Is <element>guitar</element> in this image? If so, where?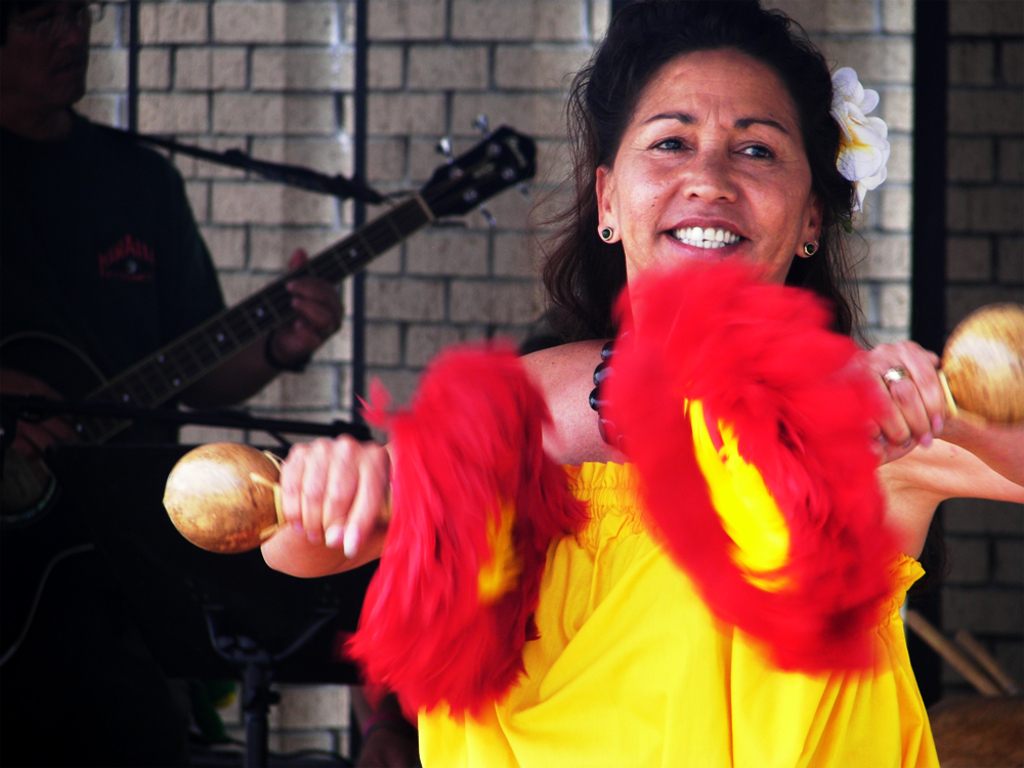
Yes, at Rect(0, 114, 541, 589).
